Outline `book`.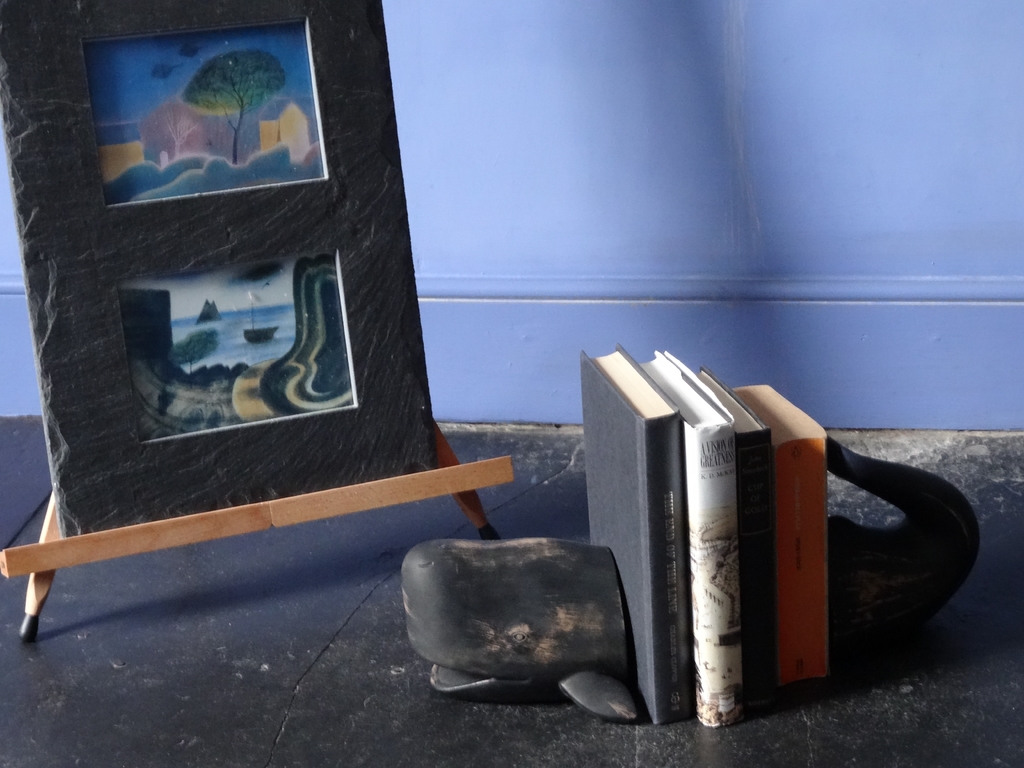
Outline: box=[636, 339, 743, 724].
